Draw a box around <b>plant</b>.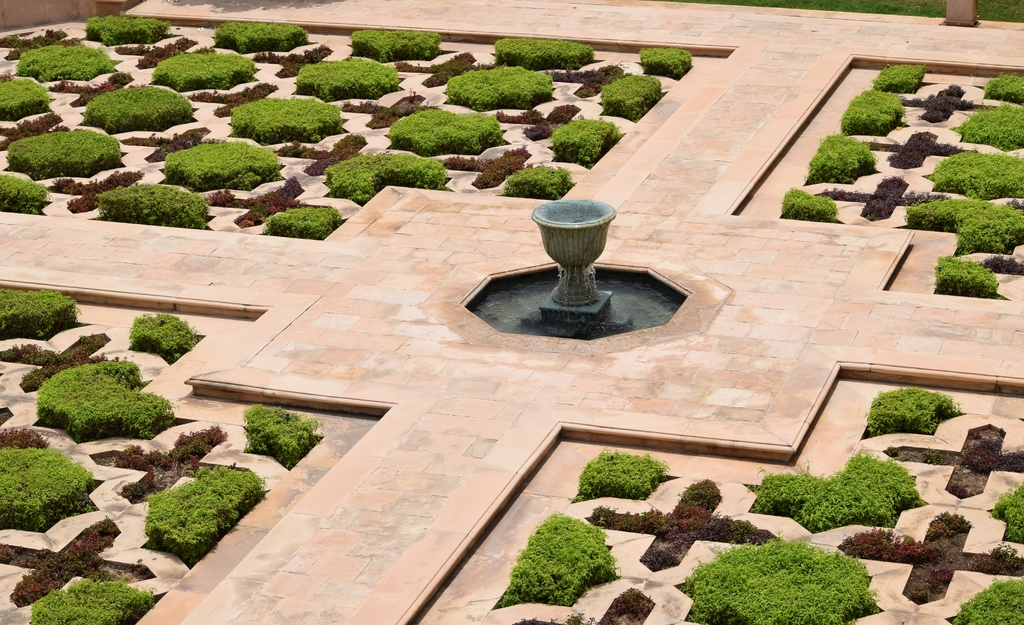
l=320, t=153, r=459, b=206.
